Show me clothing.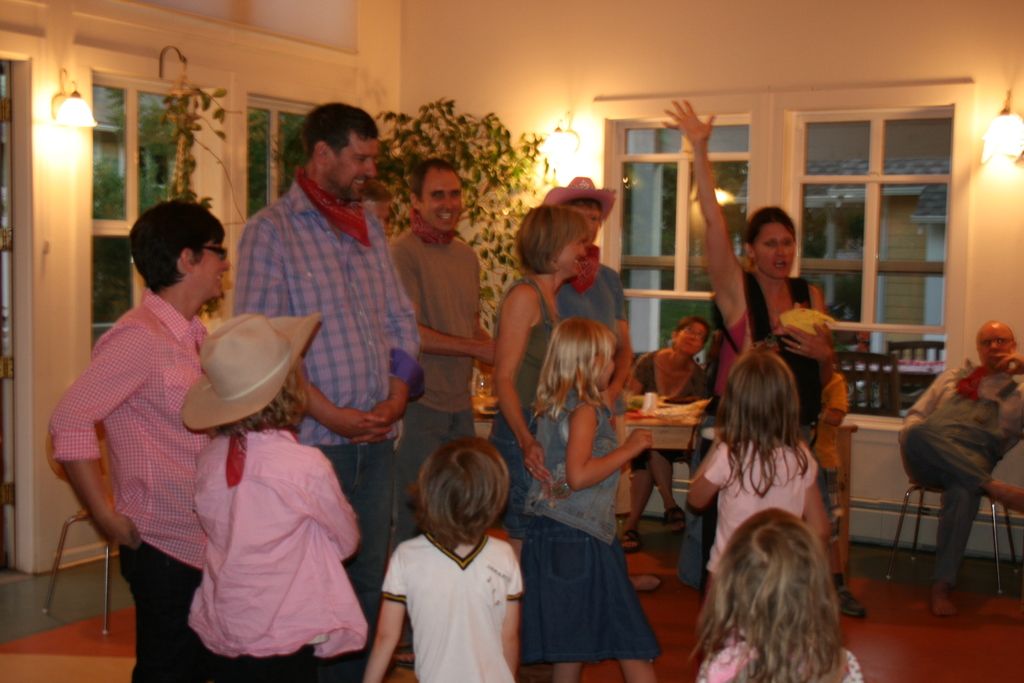
clothing is here: (left=378, top=511, right=536, bottom=673).
